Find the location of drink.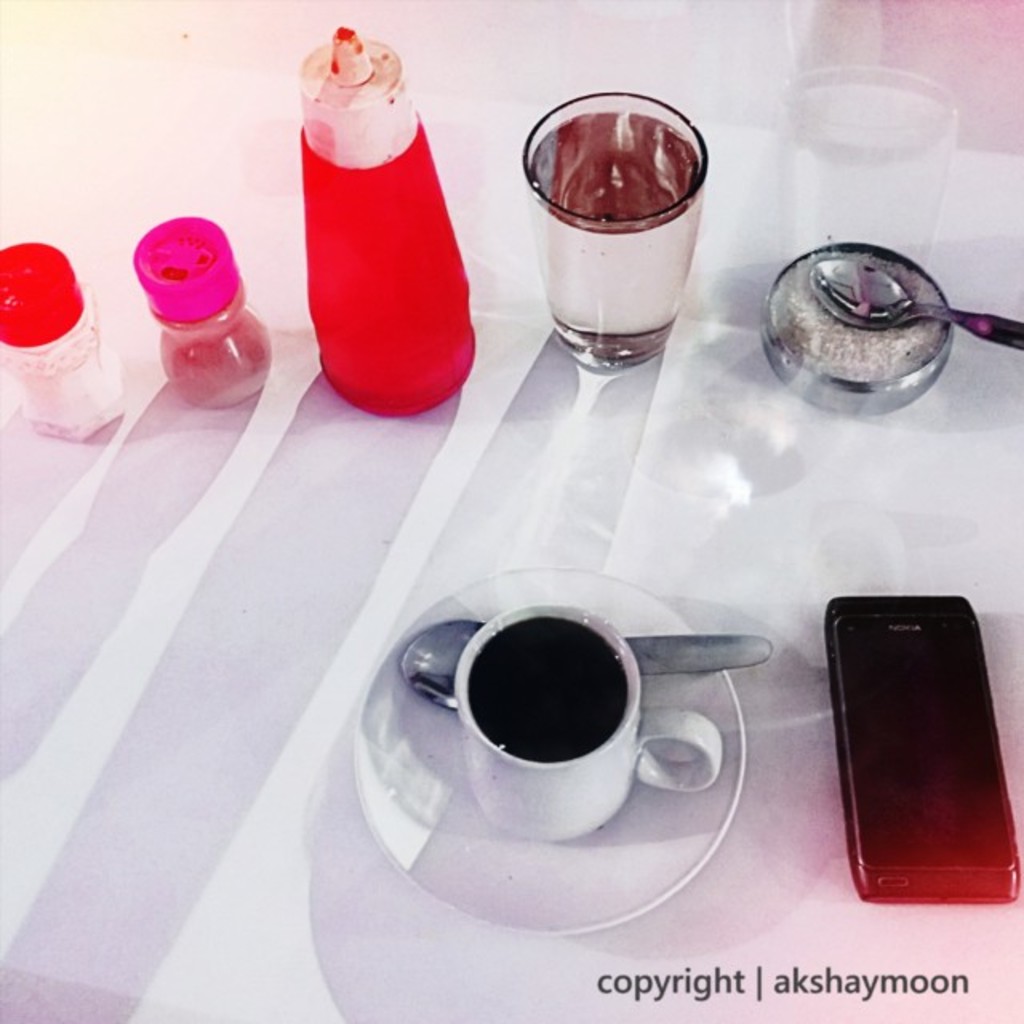
Location: x1=782 y1=62 x2=955 y2=280.
